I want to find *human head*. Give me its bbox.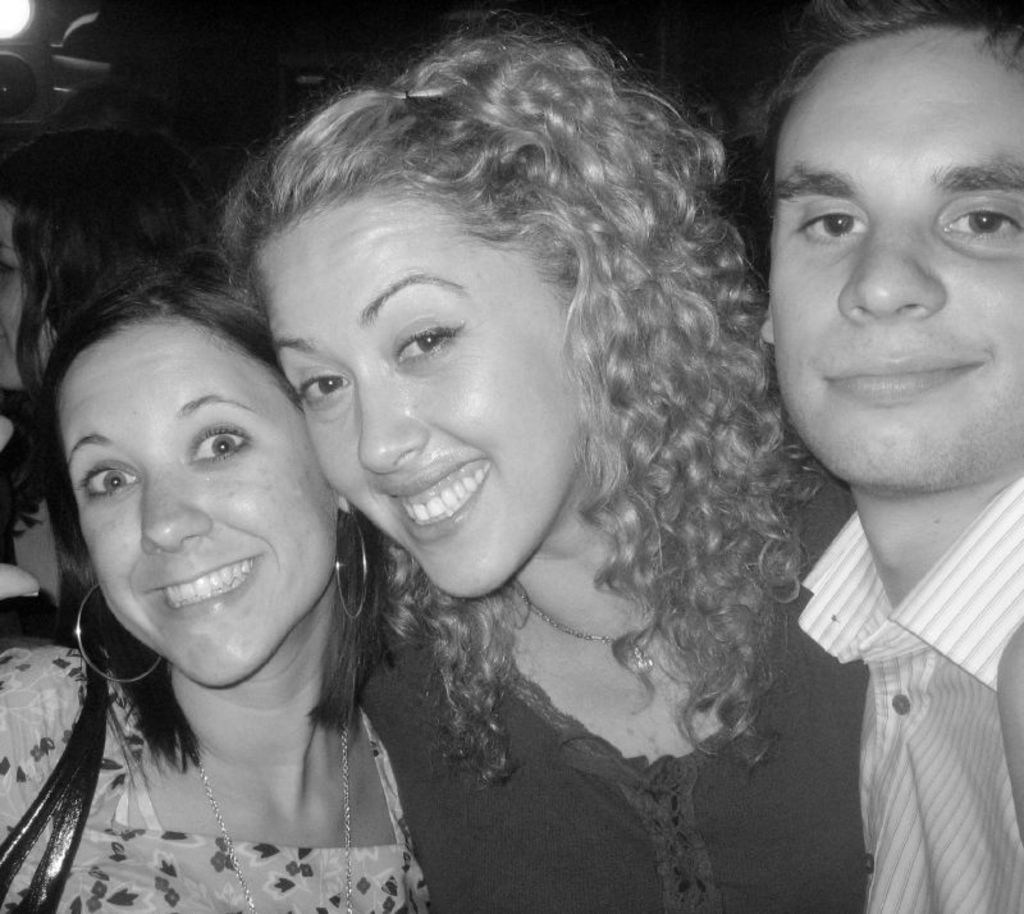
x1=763 y1=0 x2=1023 y2=489.
